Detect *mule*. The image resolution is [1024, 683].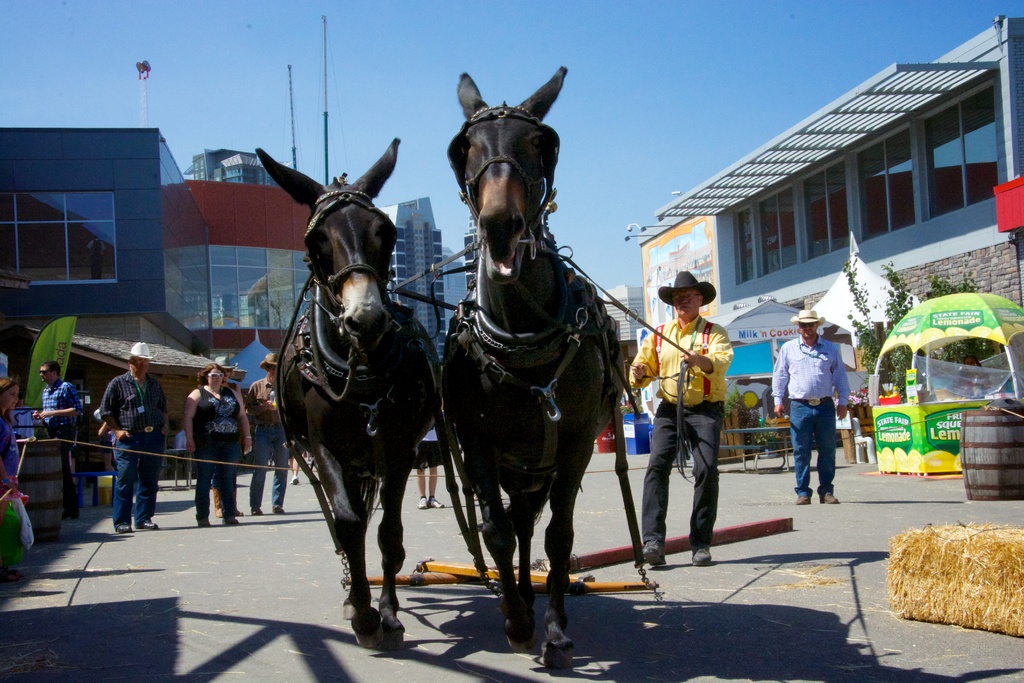
region(255, 134, 440, 653).
